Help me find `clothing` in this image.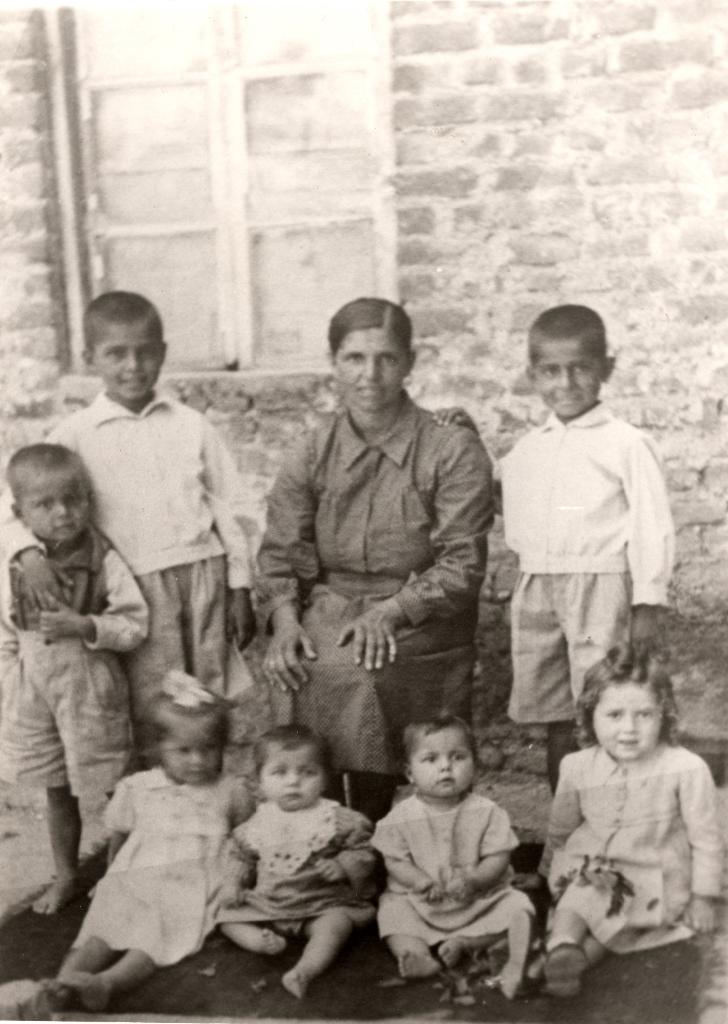
Found it: detection(68, 774, 223, 956).
